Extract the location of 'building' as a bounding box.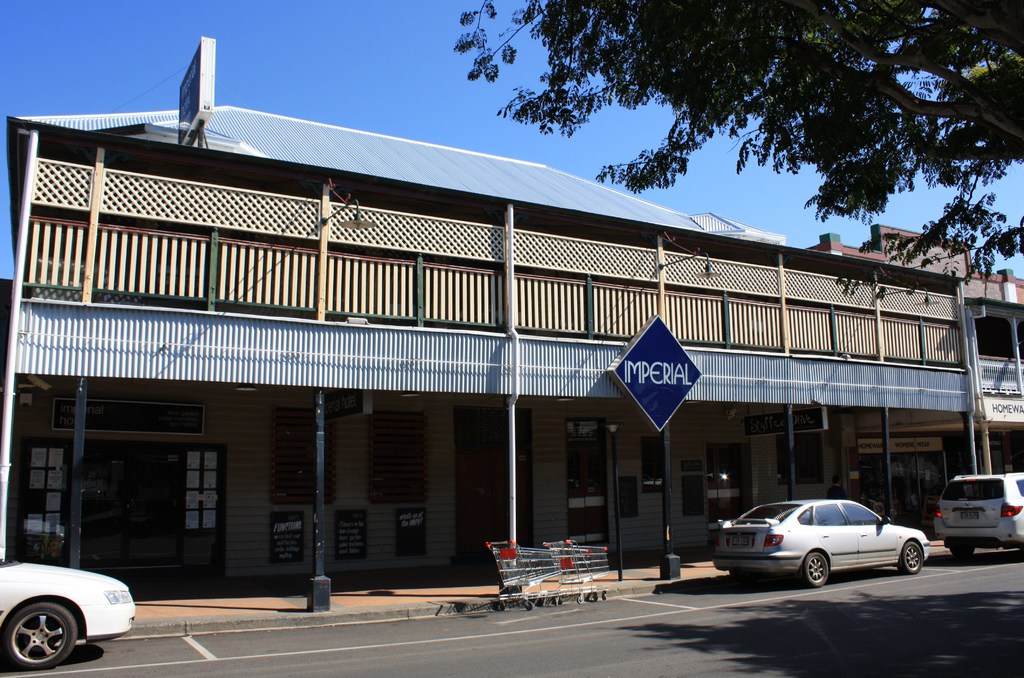
{"left": 0, "top": 103, "right": 983, "bottom": 624}.
